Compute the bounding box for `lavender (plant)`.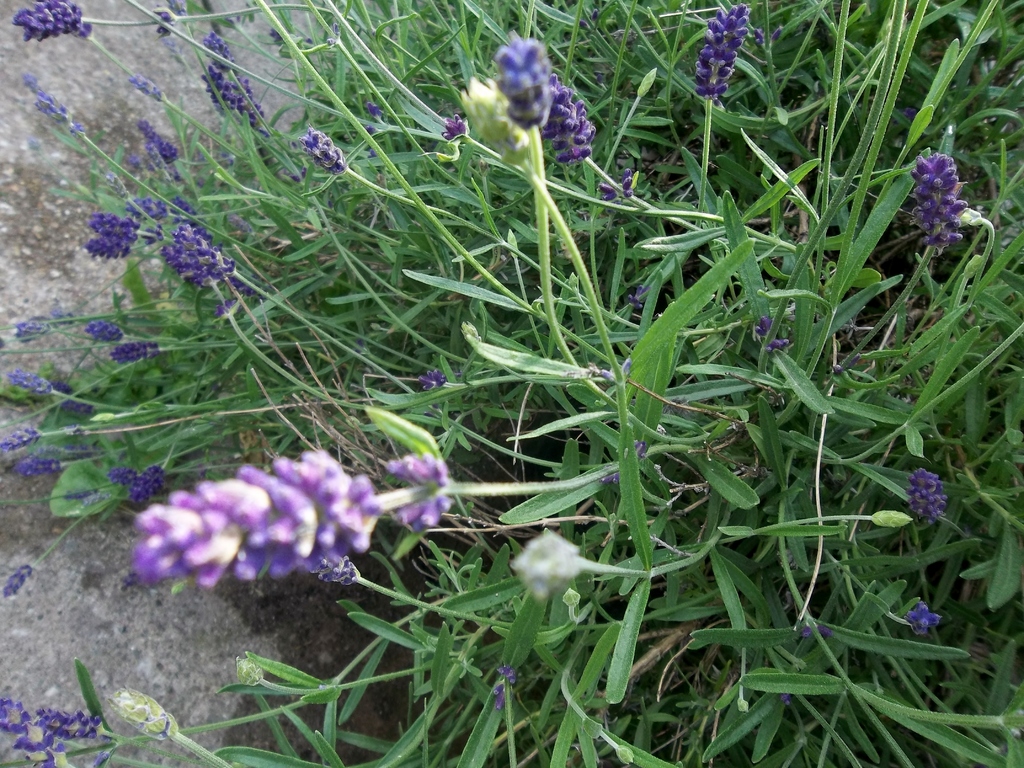
bbox(0, 495, 115, 591).
